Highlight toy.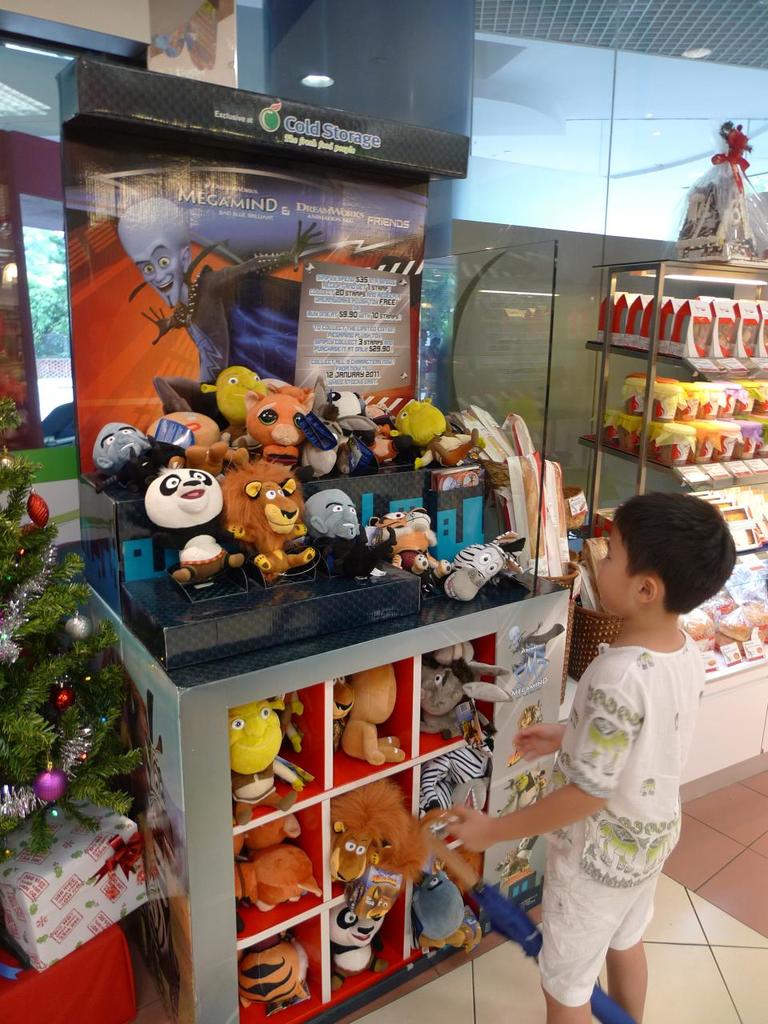
Highlighted region: [440, 531, 522, 602].
